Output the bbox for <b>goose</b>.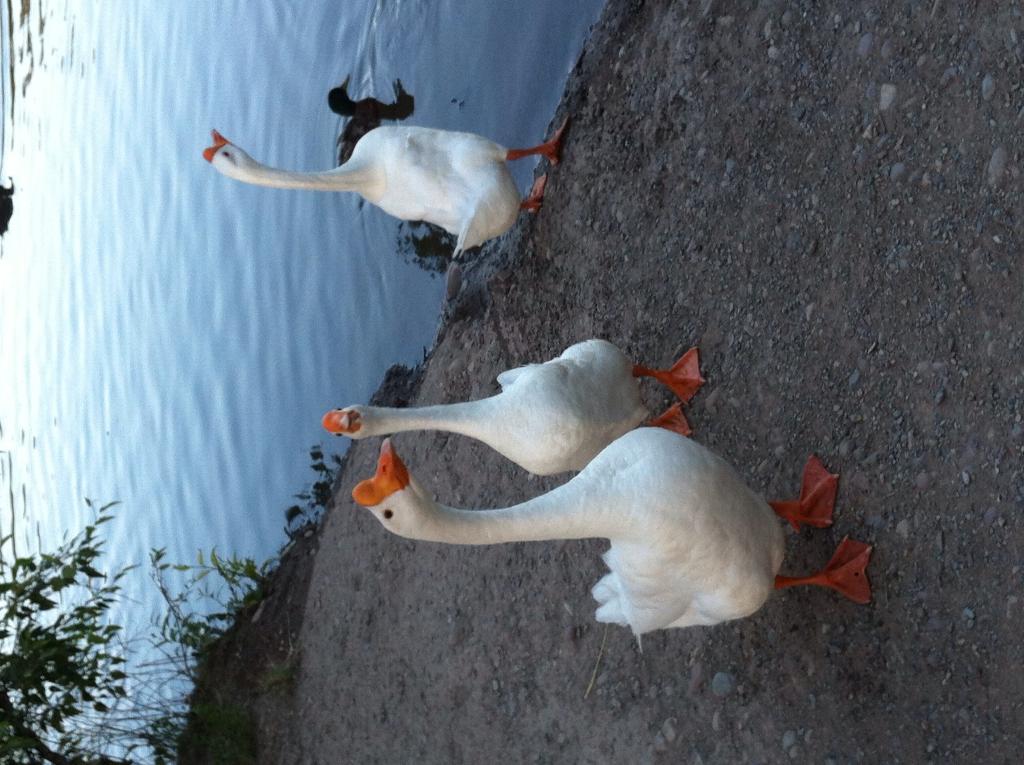
x1=321 y1=335 x2=707 y2=478.
